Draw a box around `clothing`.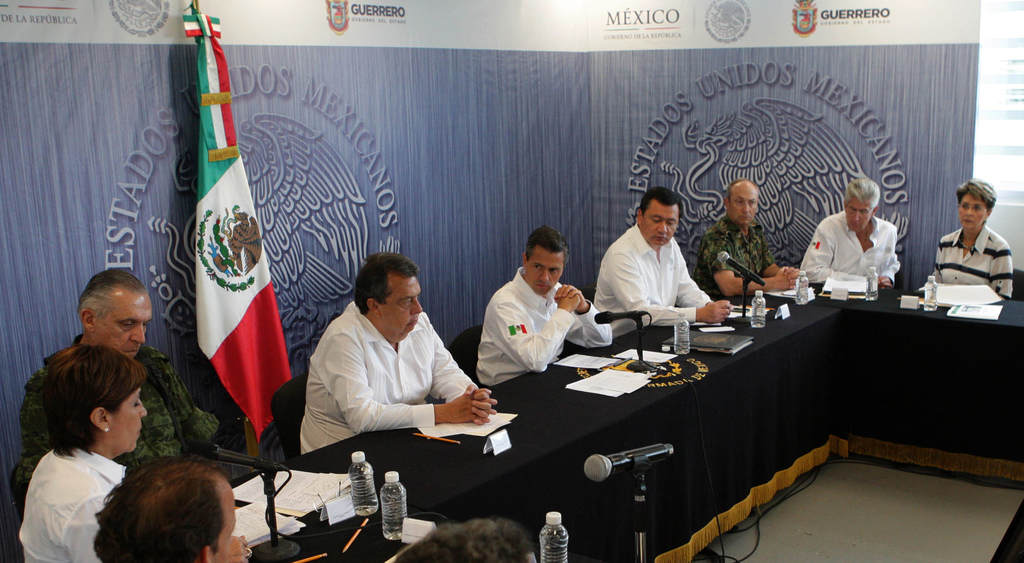
{"x1": 692, "y1": 216, "x2": 779, "y2": 302}.
